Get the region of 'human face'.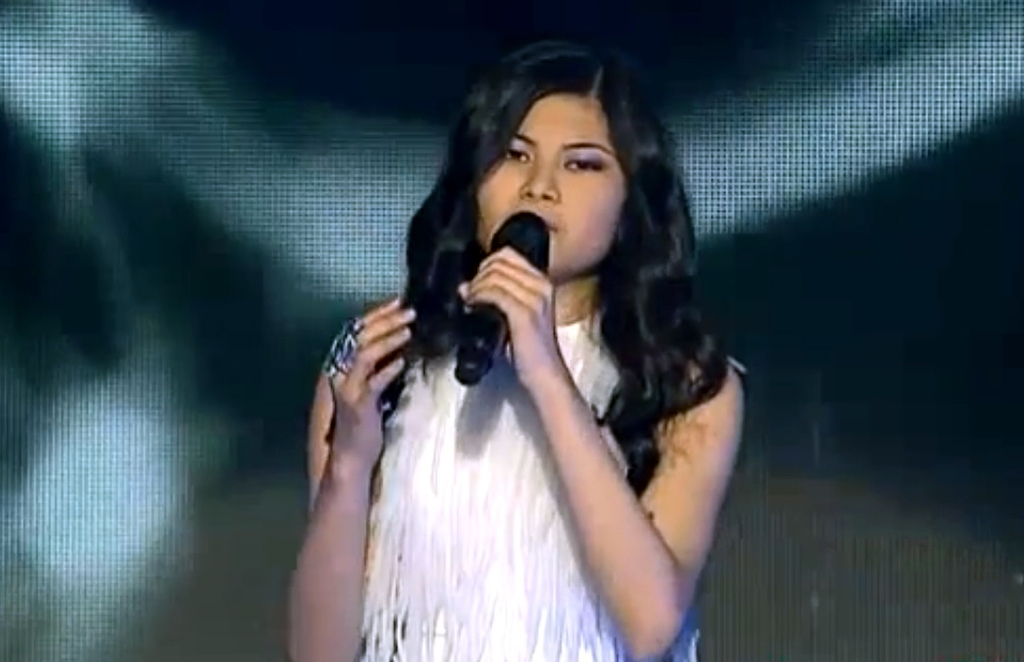
region(476, 94, 627, 282).
